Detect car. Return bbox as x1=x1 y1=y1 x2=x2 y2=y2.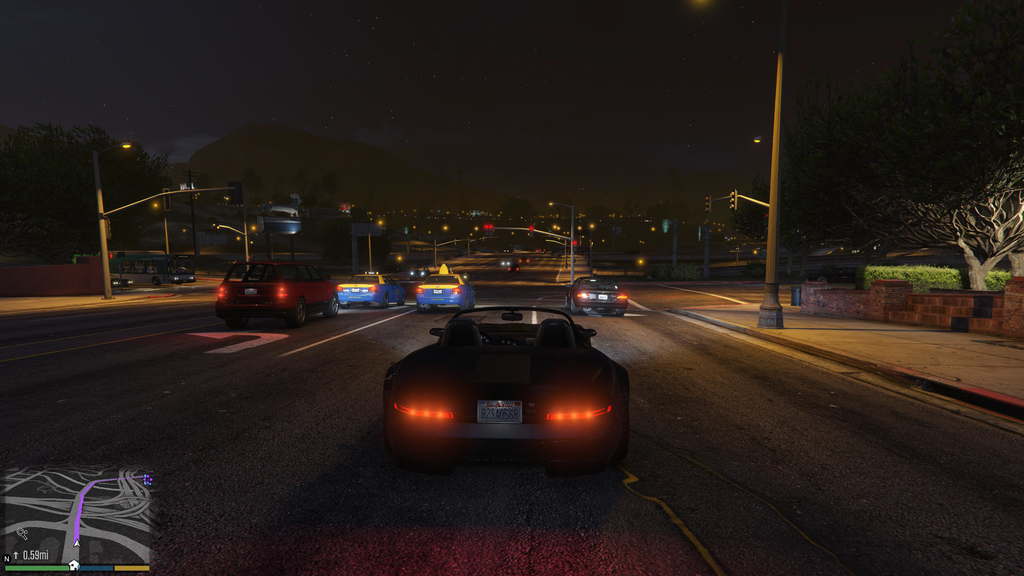
x1=408 y1=263 x2=431 y2=281.
